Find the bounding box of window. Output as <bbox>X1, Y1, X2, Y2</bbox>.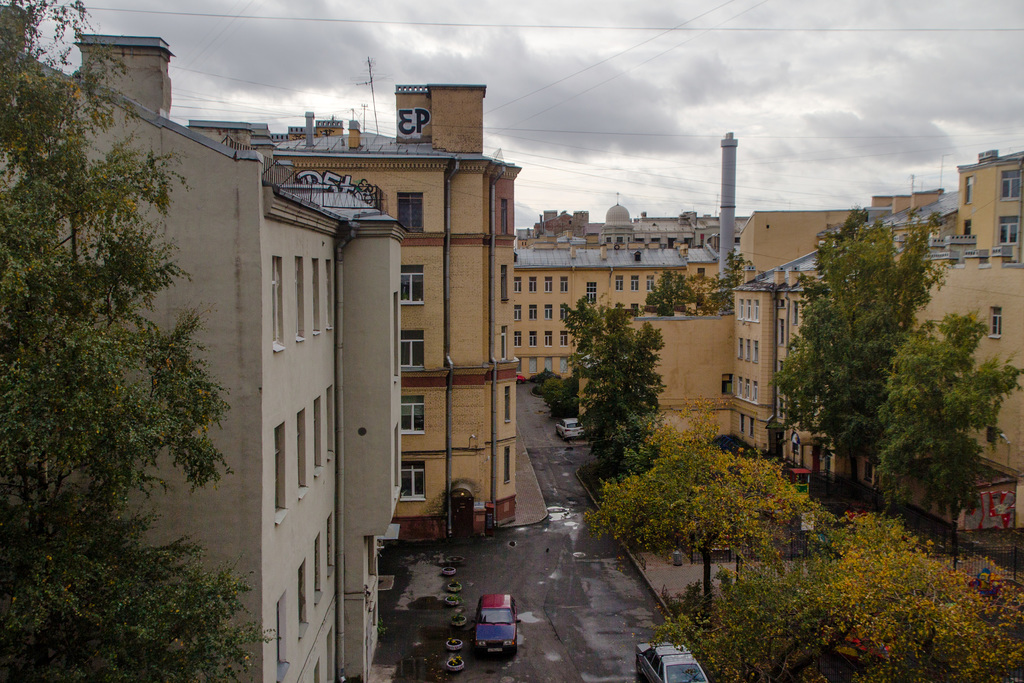
<bbox>735, 375, 760, 407</bbox>.
